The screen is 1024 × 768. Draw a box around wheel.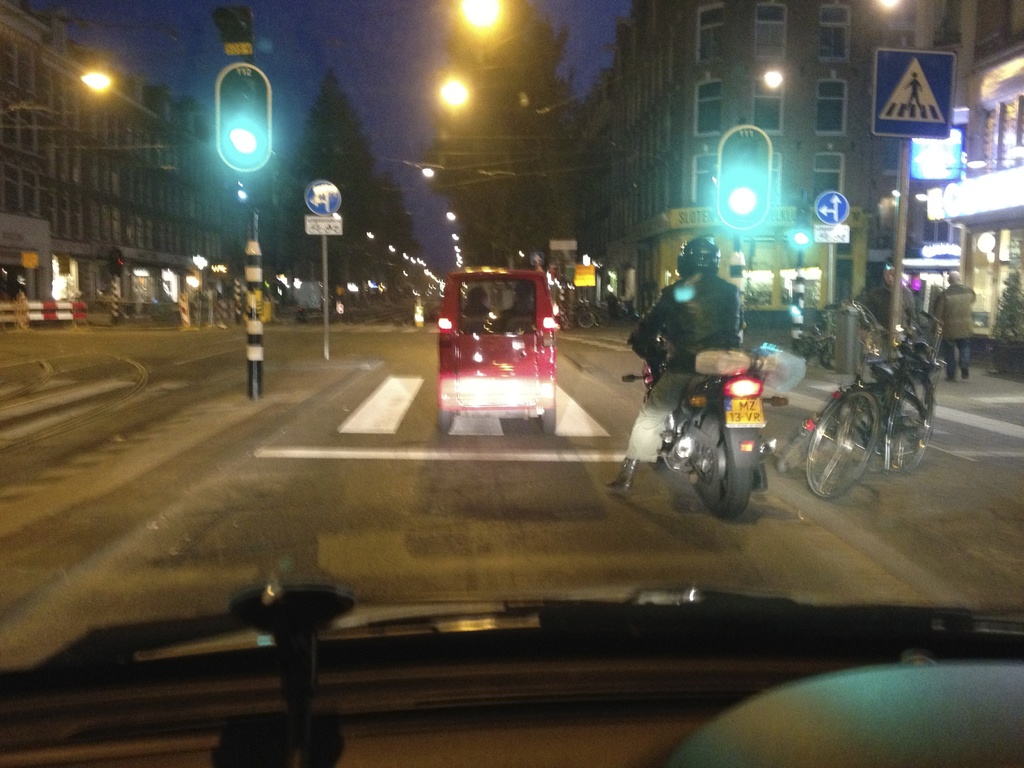
Rect(800, 381, 877, 500).
